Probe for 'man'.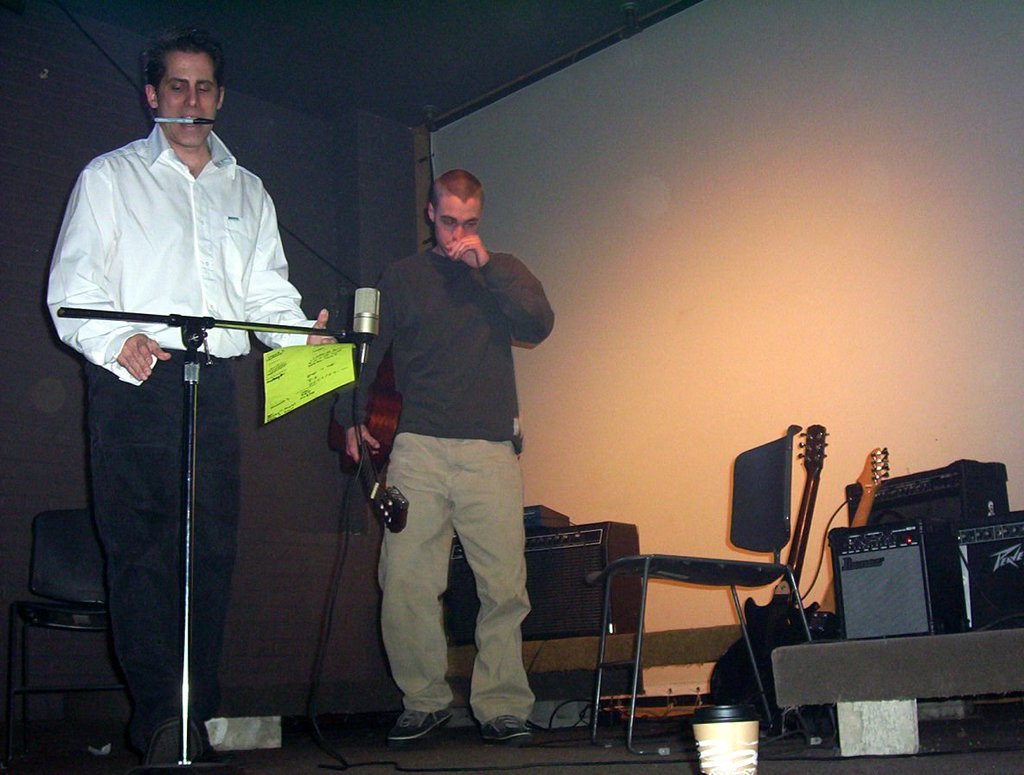
Probe result: {"left": 347, "top": 154, "right": 564, "bottom": 756}.
